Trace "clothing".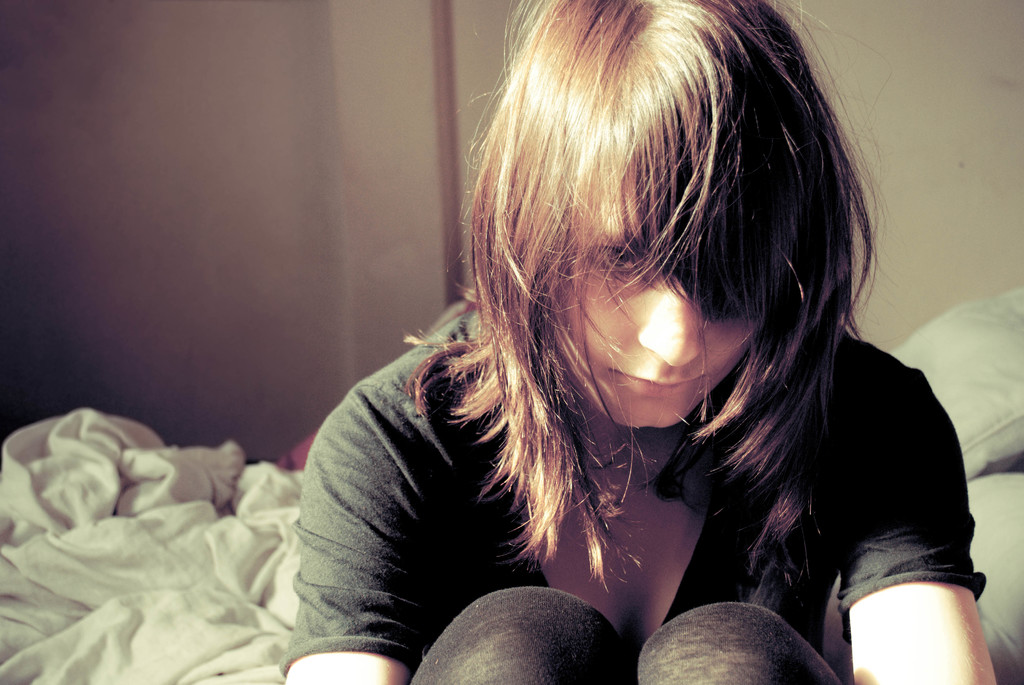
Traced to bbox=(247, 155, 966, 661).
